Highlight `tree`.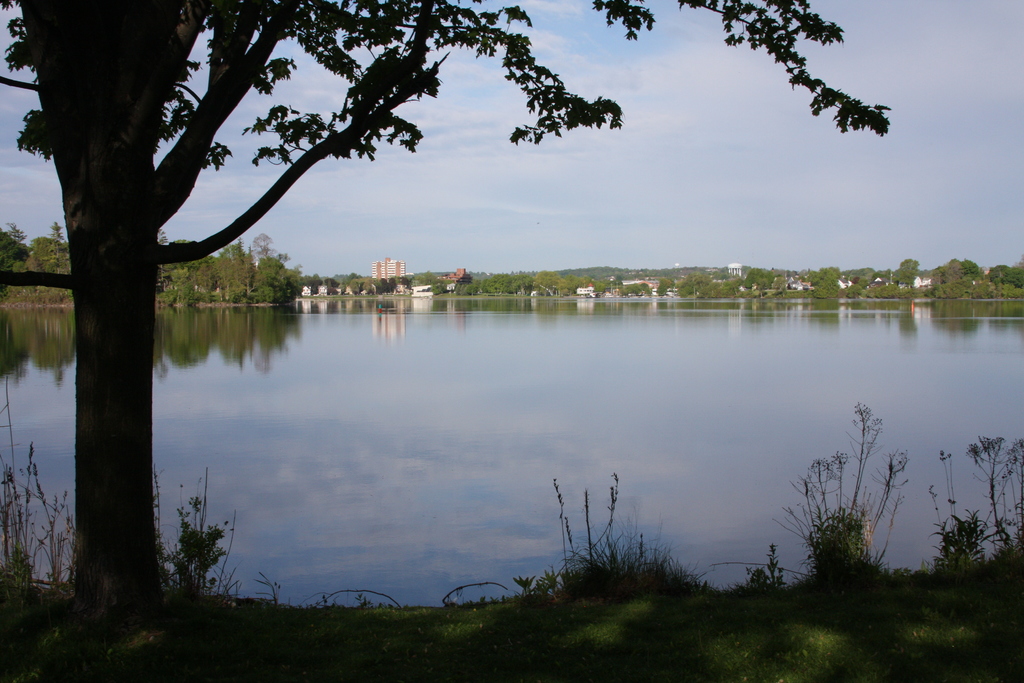
Highlighted region: pyautogui.locateOnScreen(815, 269, 837, 295).
